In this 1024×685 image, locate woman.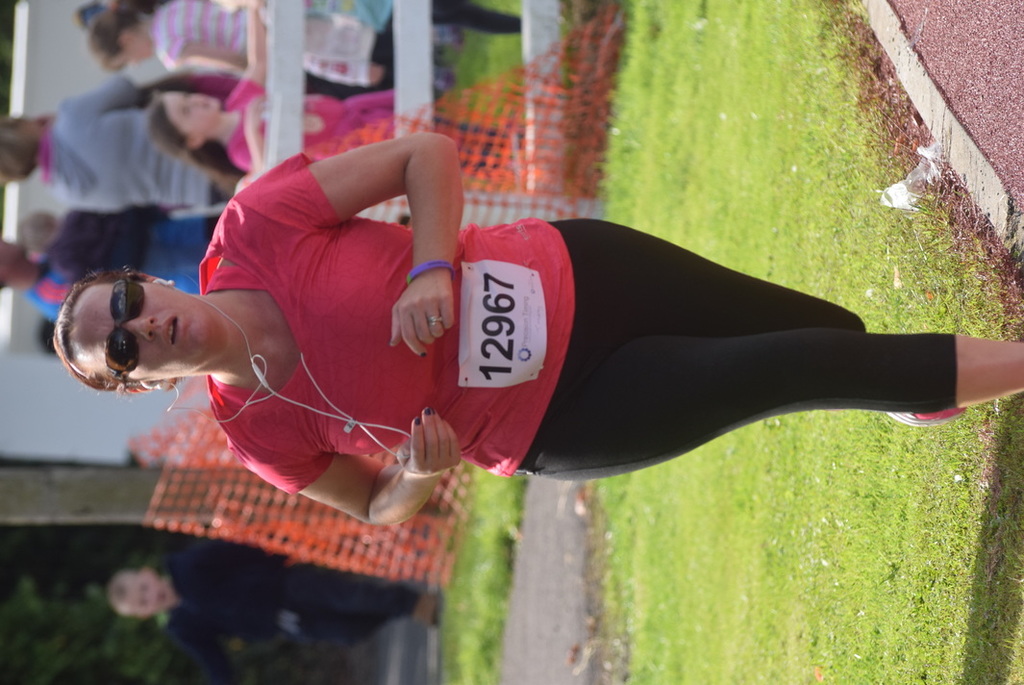
Bounding box: <region>112, 109, 964, 545</region>.
